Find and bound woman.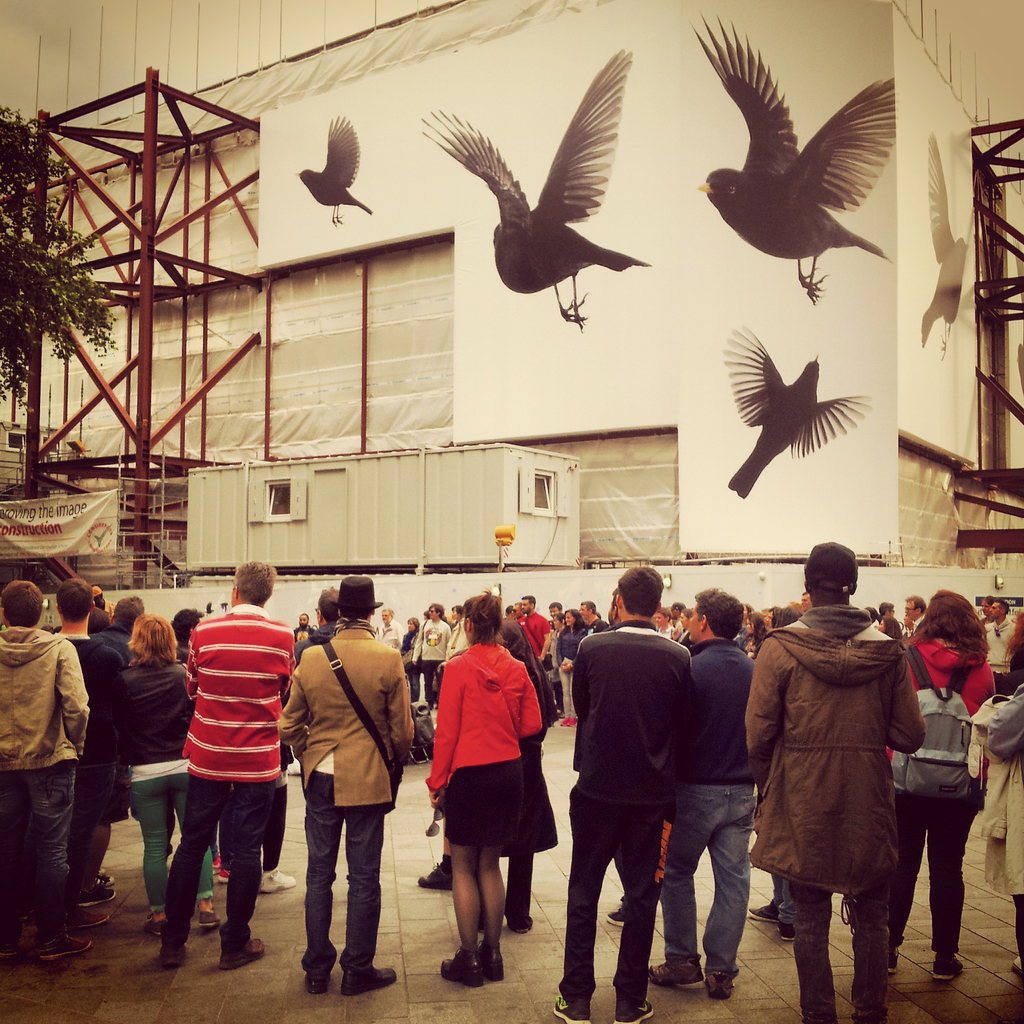
Bound: <bbox>771, 607, 799, 633</bbox>.
